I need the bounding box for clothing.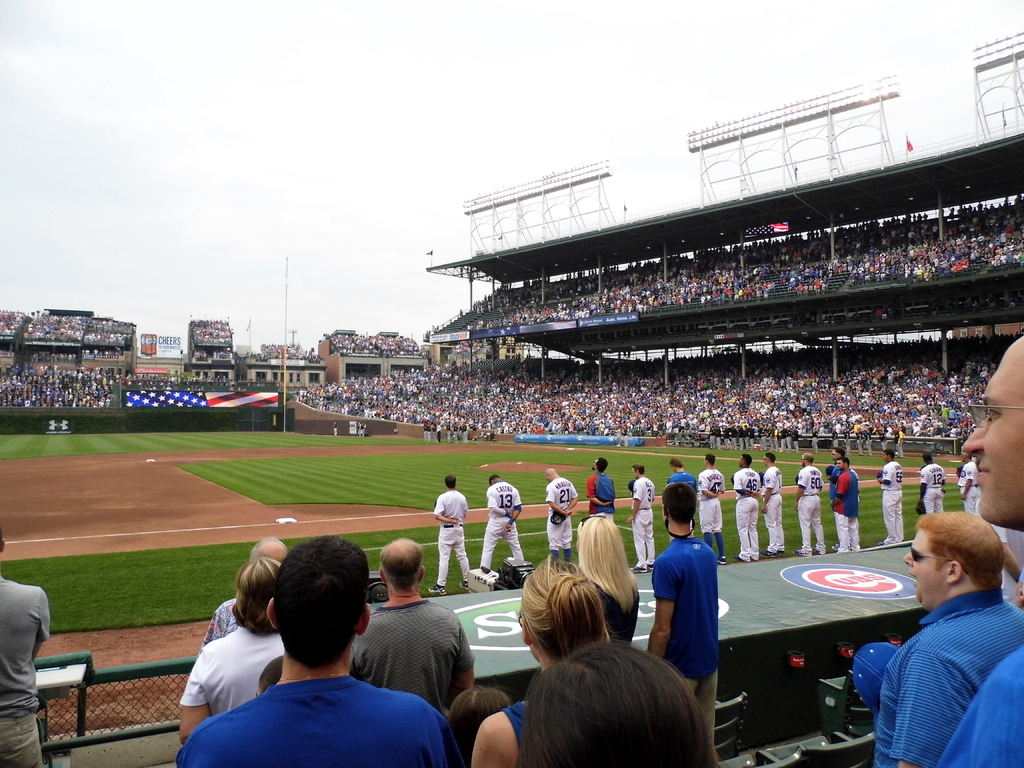
Here it is: 763:466:785:544.
